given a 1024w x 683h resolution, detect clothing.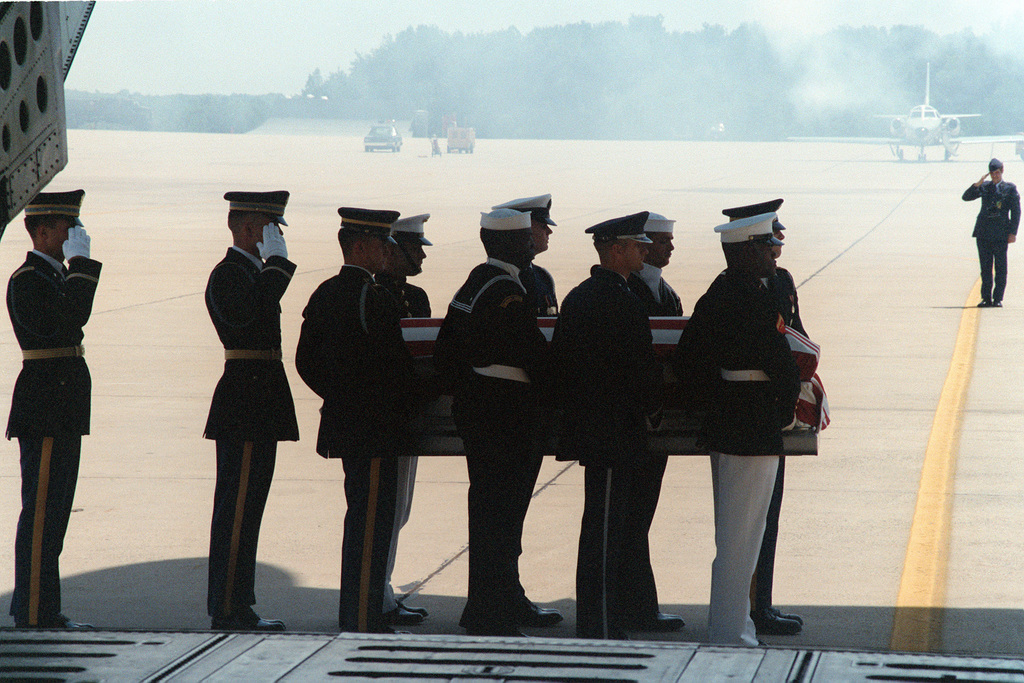
crop(691, 265, 801, 643).
